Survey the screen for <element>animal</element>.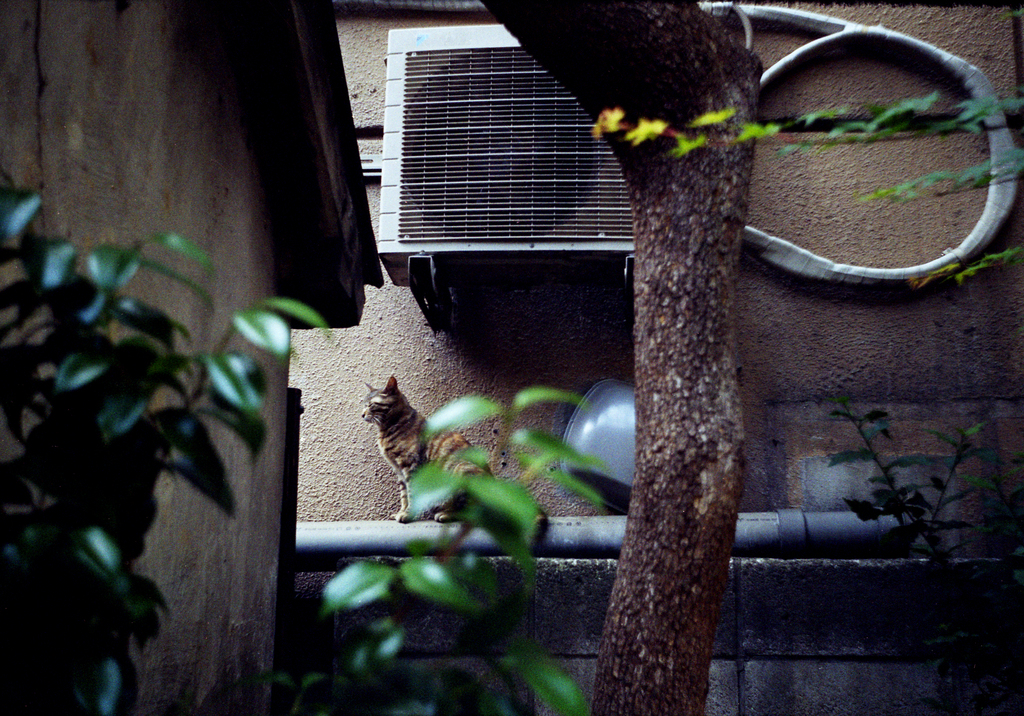
Survey found: rect(361, 376, 491, 525).
